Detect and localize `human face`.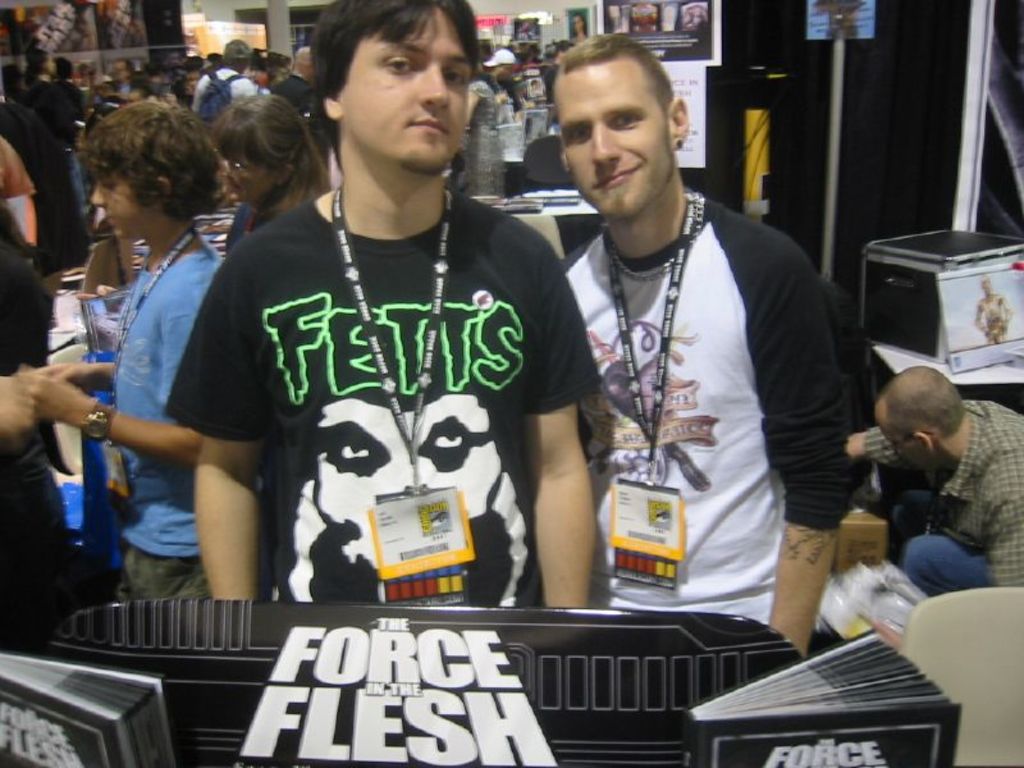
Localized at bbox(225, 152, 269, 204).
